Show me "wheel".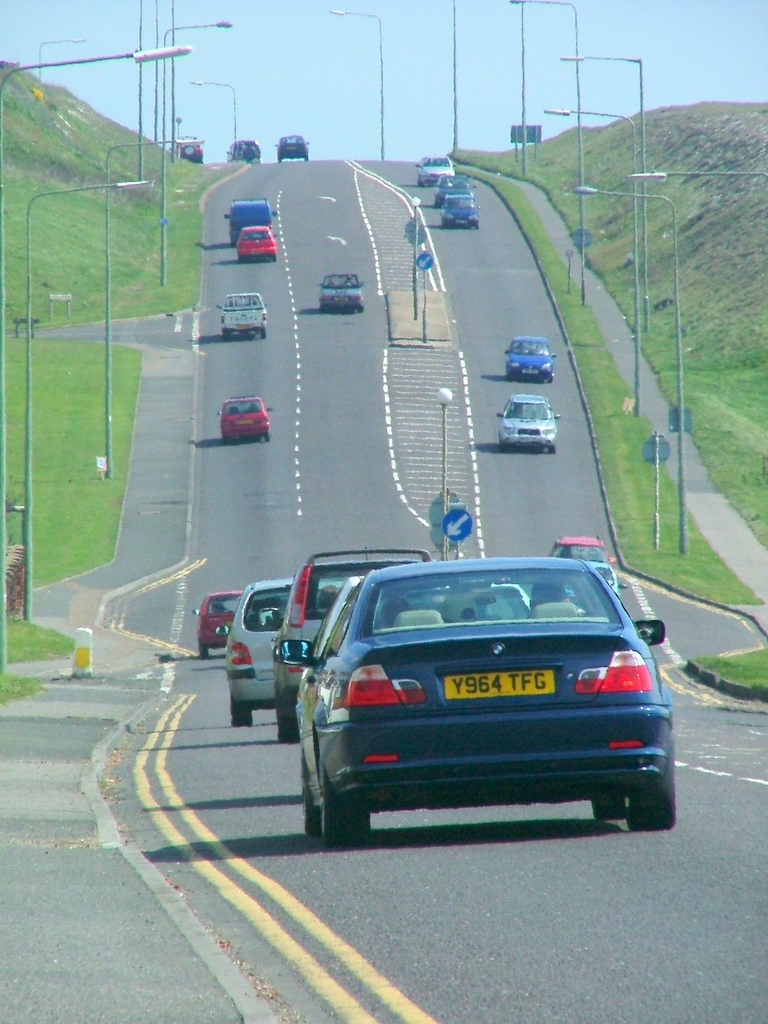
"wheel" is here: 593 792 623 822.
